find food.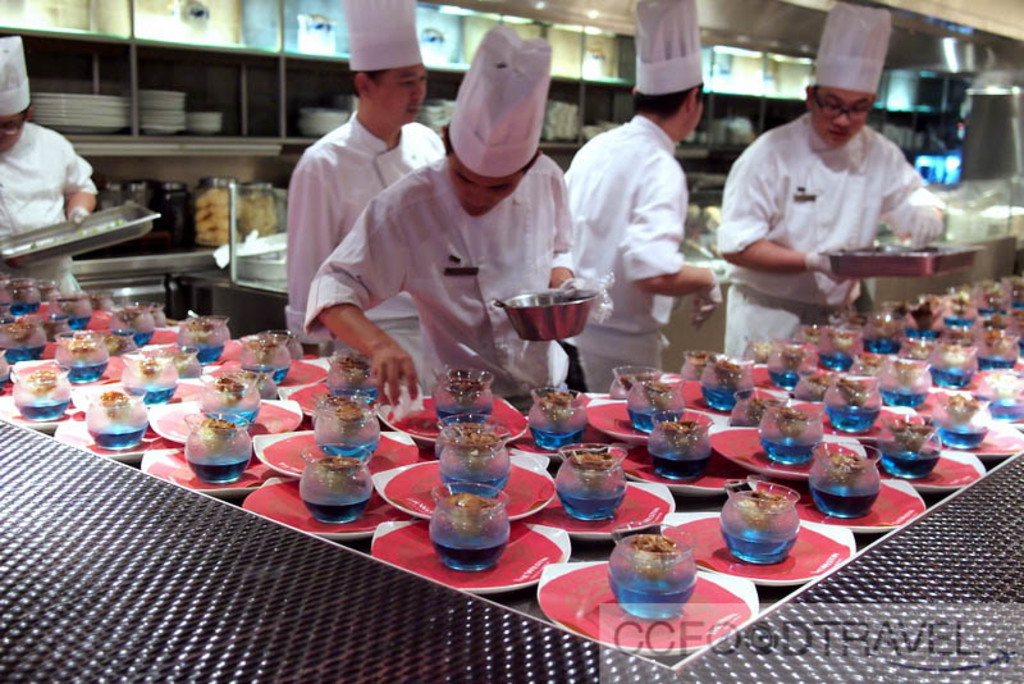
locate(872, 318, 904, 338).
